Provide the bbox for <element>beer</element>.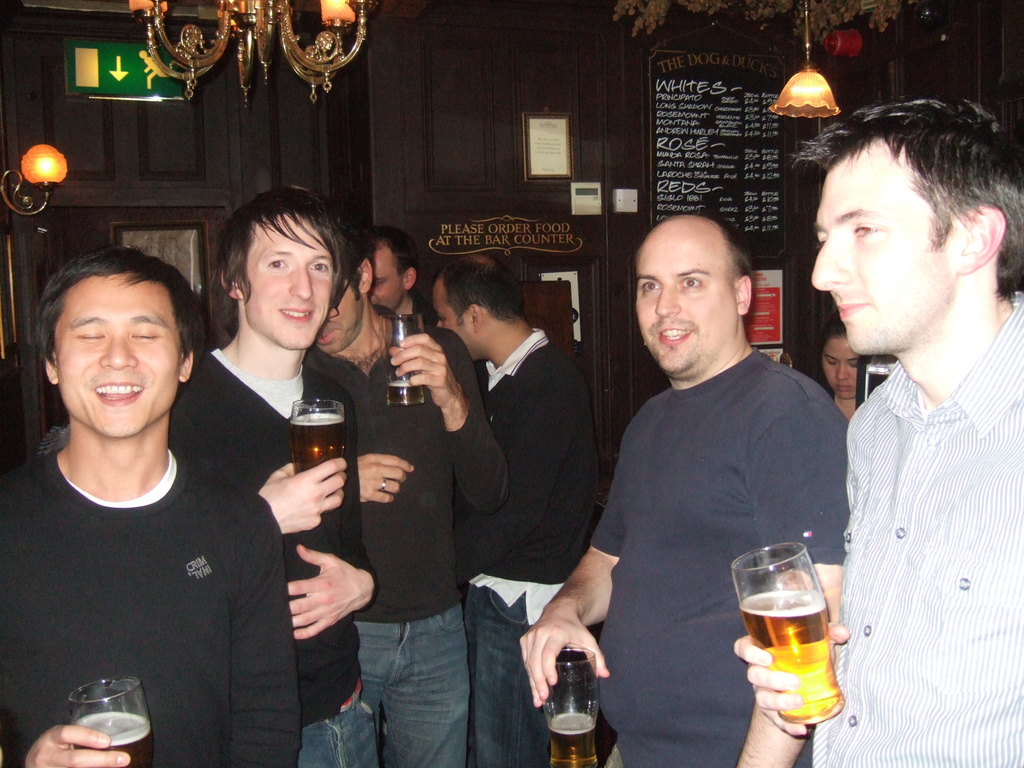
384/379/426/408.
